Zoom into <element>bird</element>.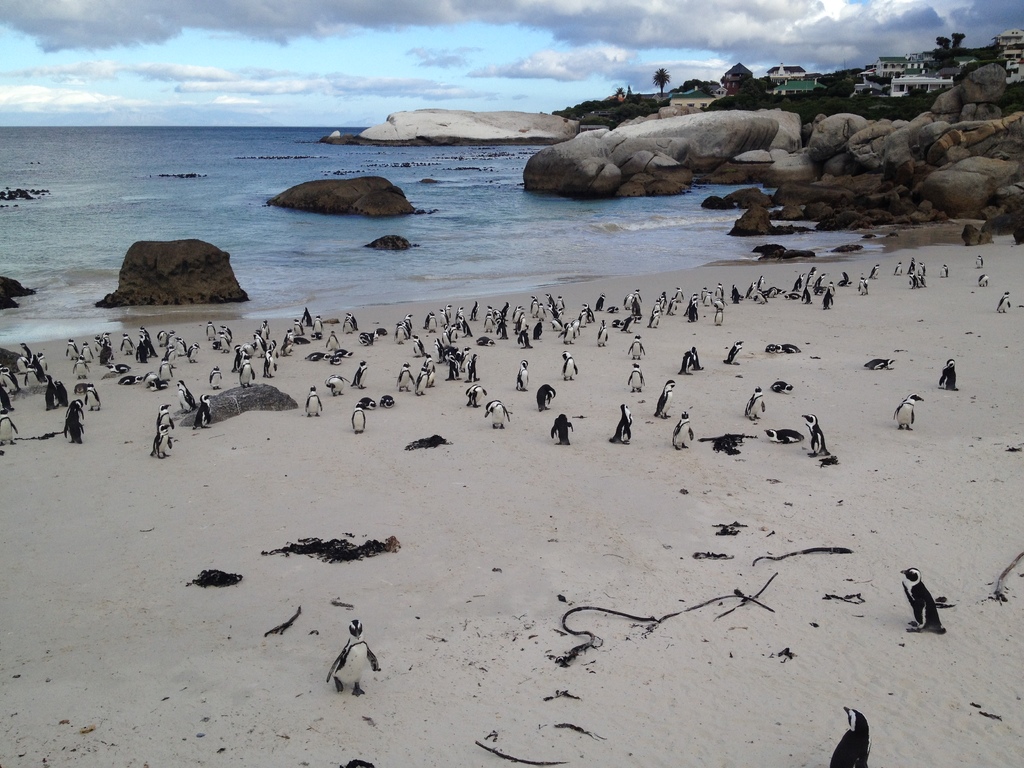
Zoom target: bbox=(176, 335, 186, 355).
